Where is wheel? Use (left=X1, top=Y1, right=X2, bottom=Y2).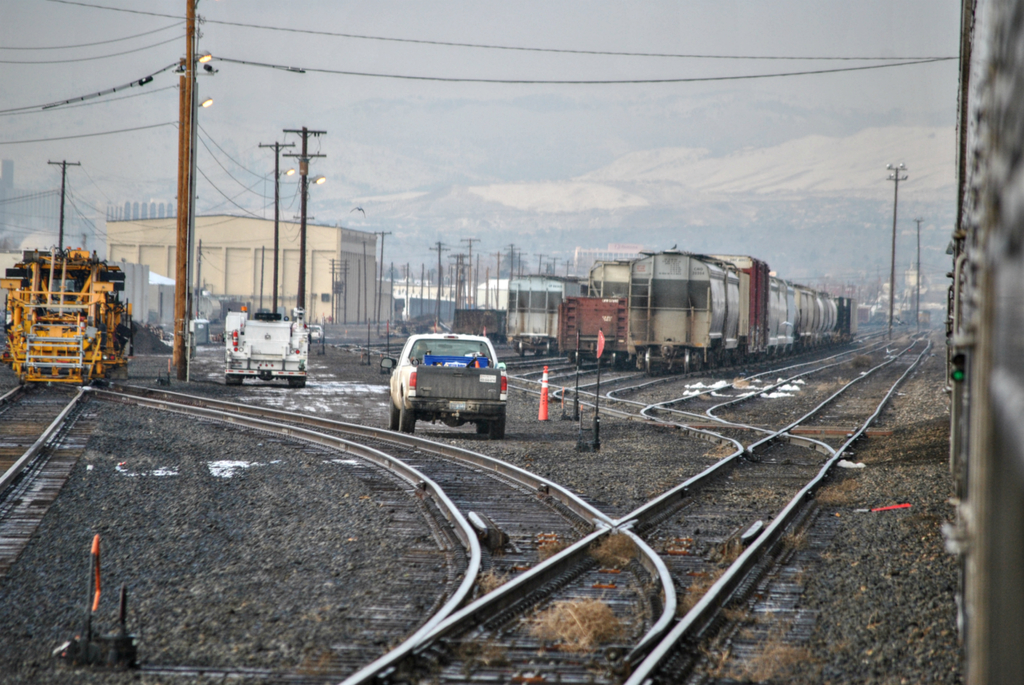
(left=221, top=375, right=238, bottom=384).
